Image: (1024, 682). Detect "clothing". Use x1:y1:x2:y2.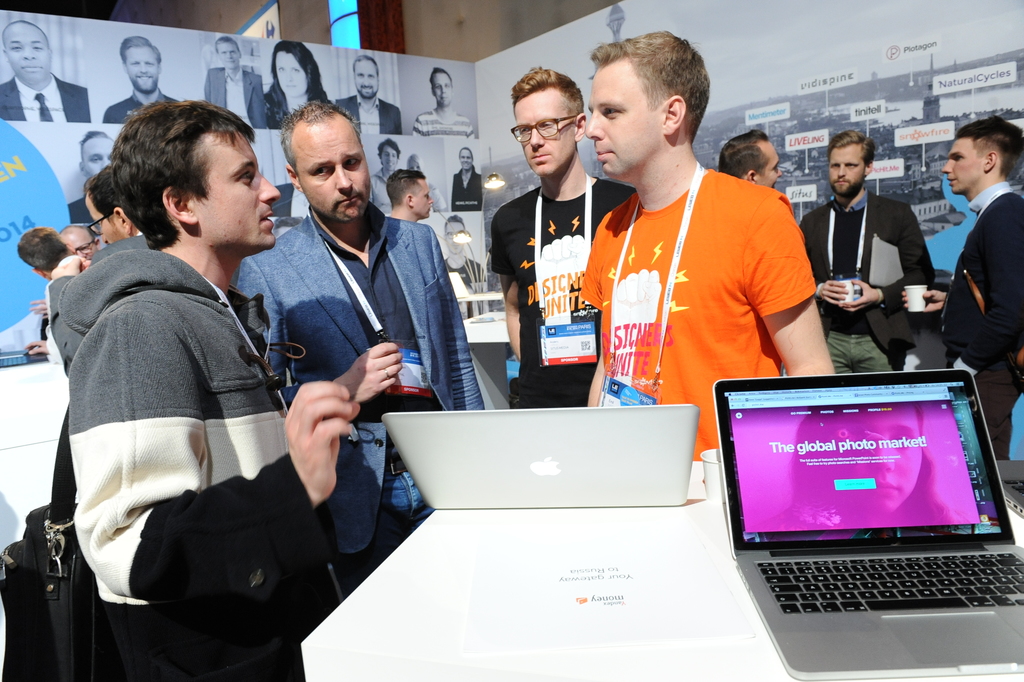
370:164:395:215.
